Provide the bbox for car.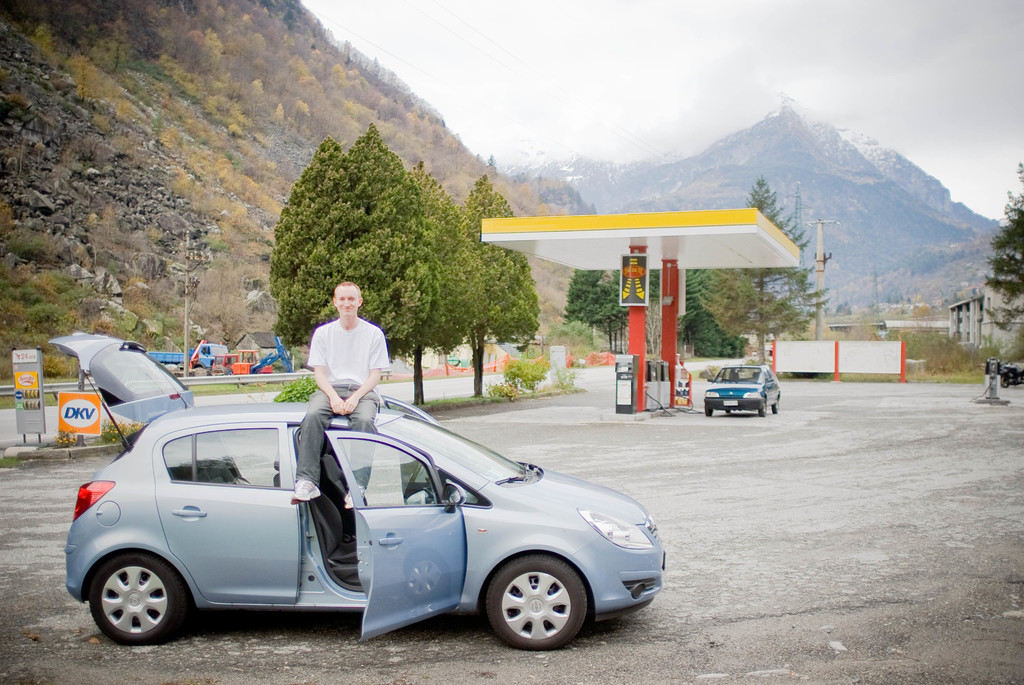
(left=42, top=401, right=652, bottom=661).
